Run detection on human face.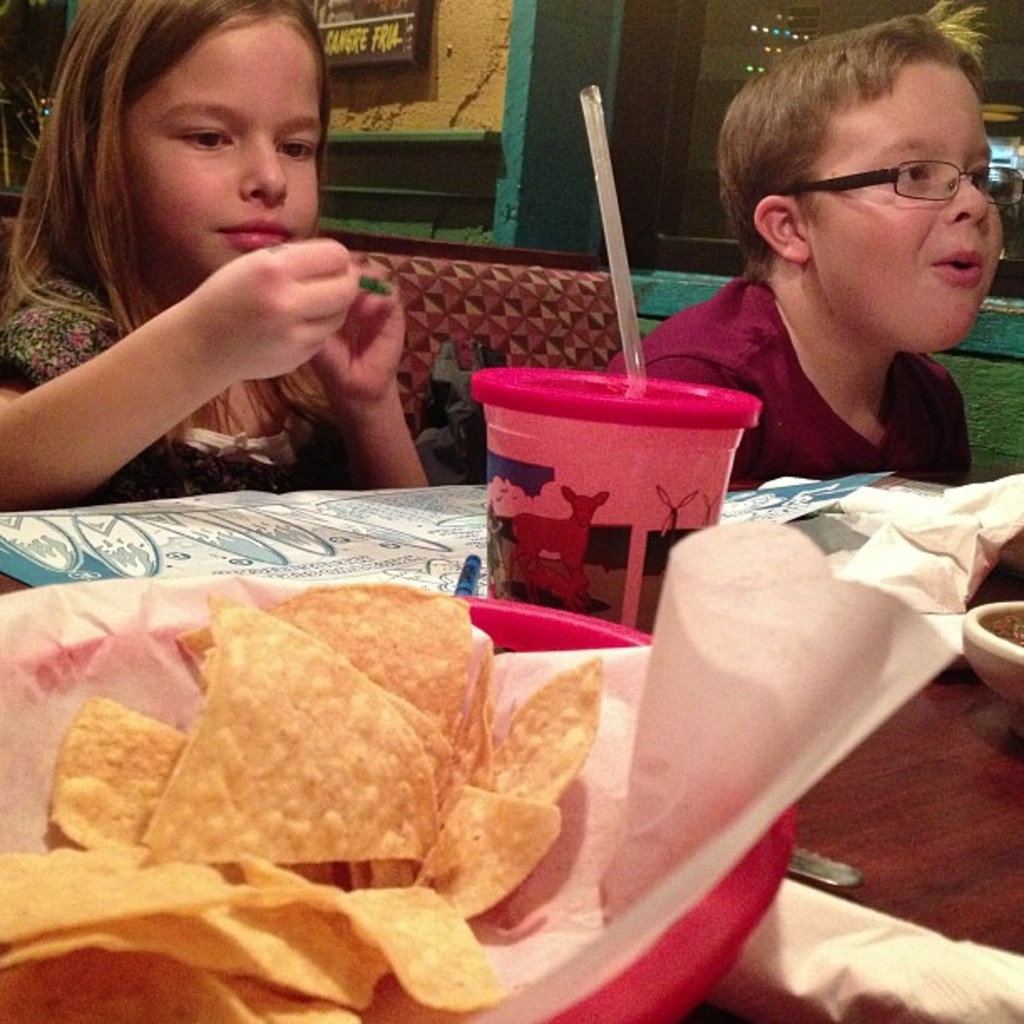
Result: x1=805 y1=62 x2=1002 y2=355.
